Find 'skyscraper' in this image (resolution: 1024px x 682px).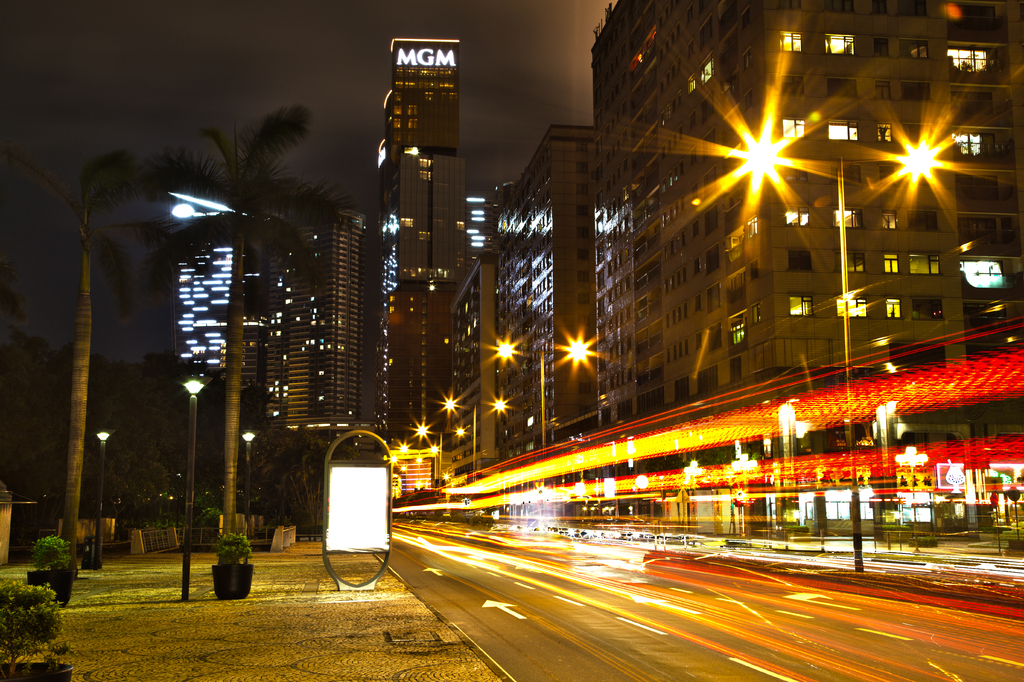
box(163, 187, 259, 393).
